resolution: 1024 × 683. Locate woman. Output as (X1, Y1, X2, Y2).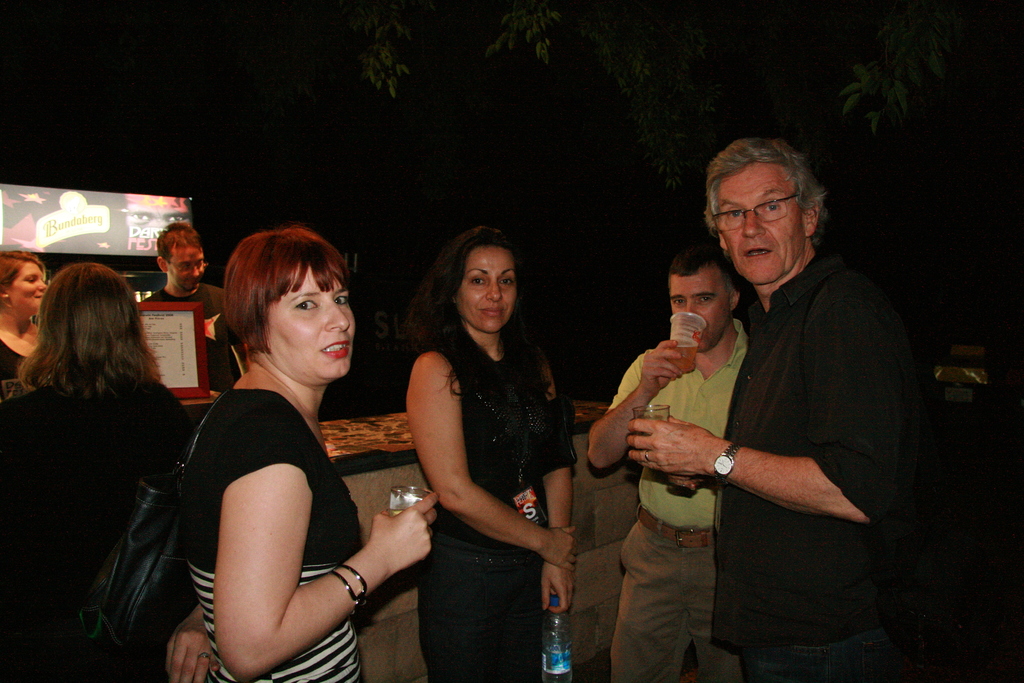
(0, 262, 194, 682).
